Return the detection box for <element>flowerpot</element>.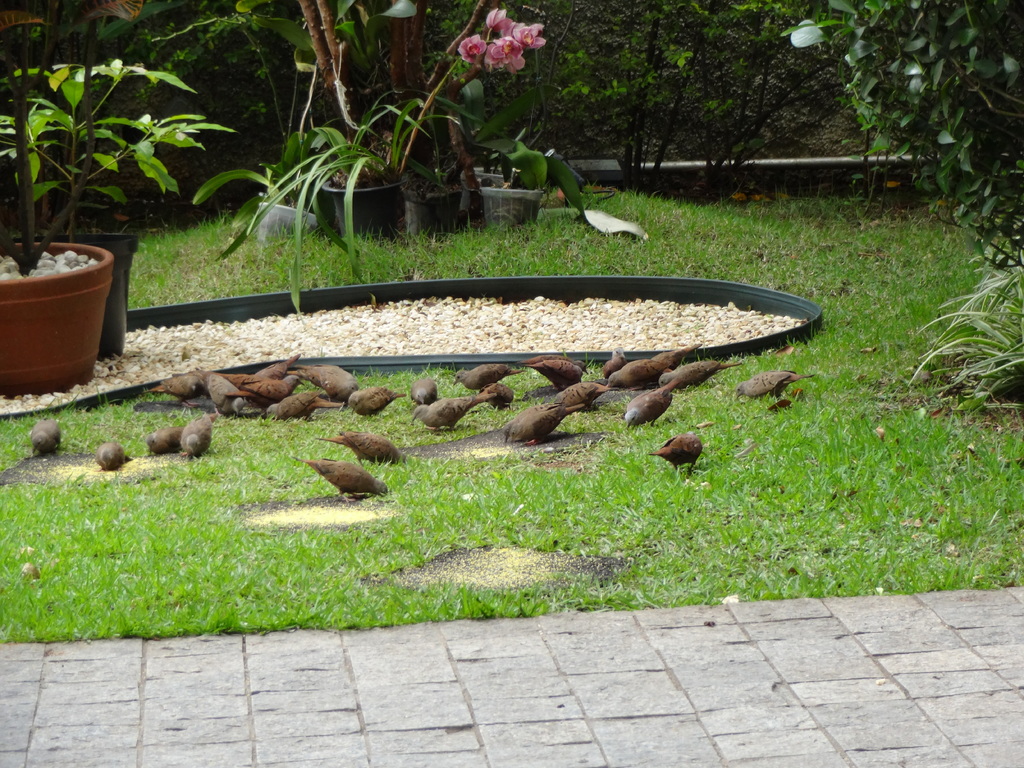
bbox(321, 166, 401, 239).
